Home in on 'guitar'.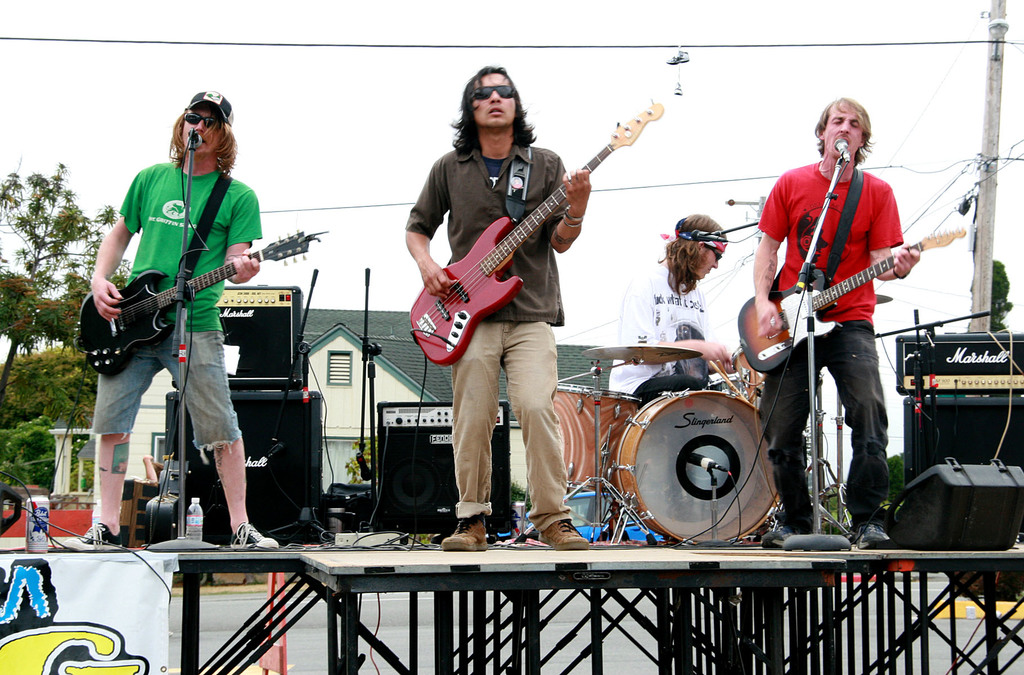
Homed in at pyautogui.locateOnScreen(68, 211, 314, 378).
